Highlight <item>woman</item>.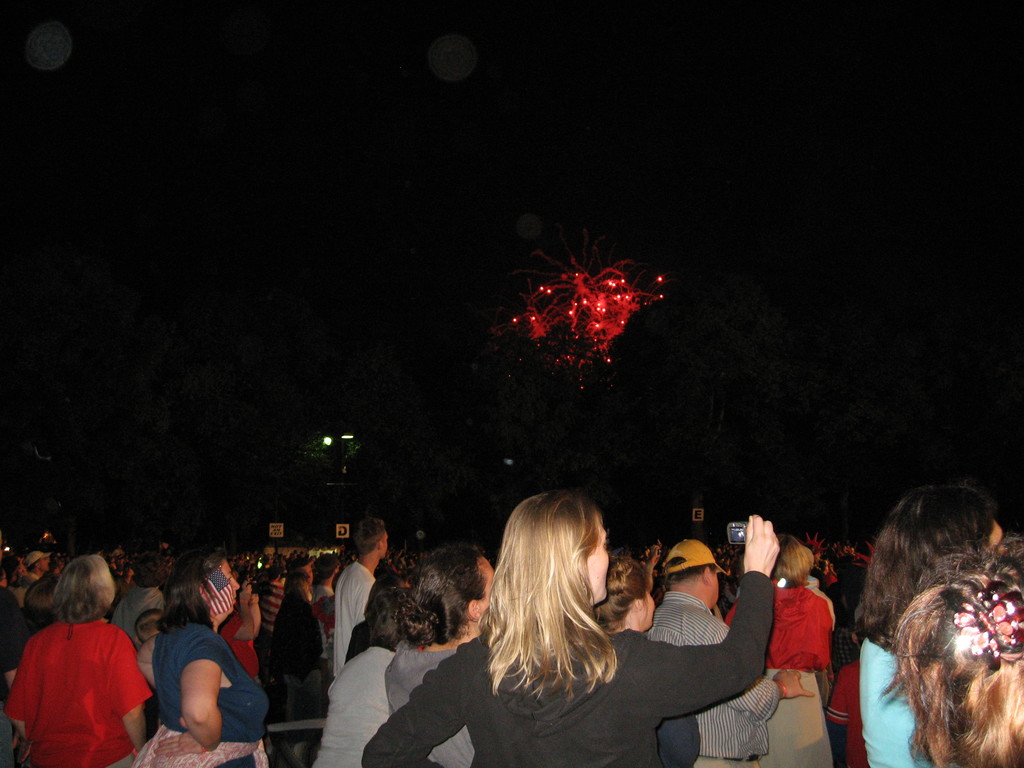
Highlighted region: left=724, top=533, right=831, bottom=767.
